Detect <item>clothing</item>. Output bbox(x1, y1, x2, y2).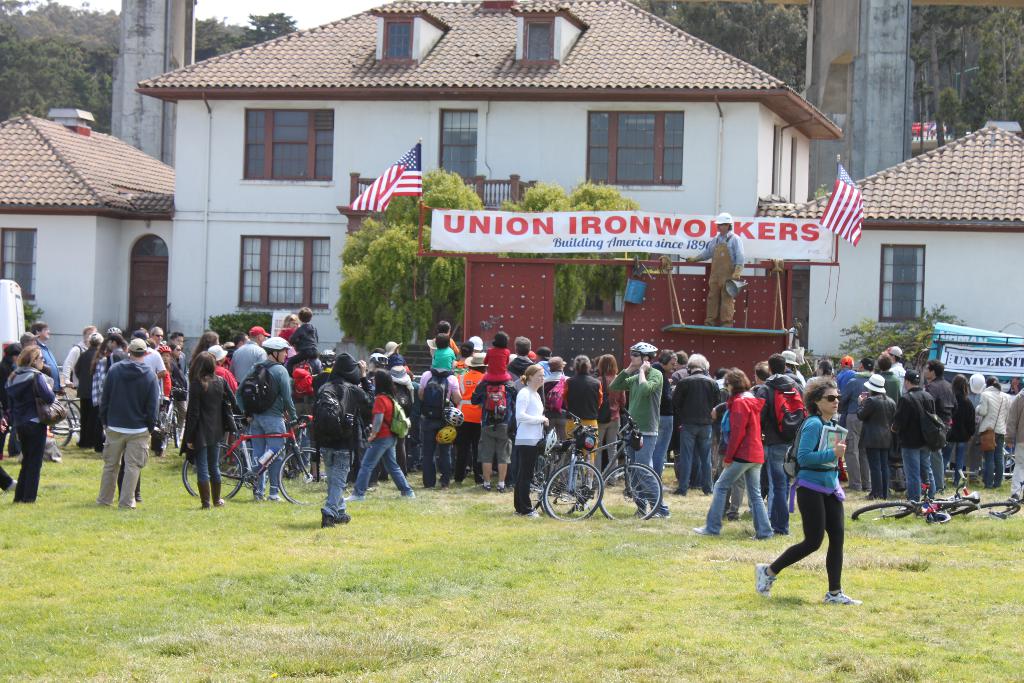
bbox(772, 427, 851, 607).
